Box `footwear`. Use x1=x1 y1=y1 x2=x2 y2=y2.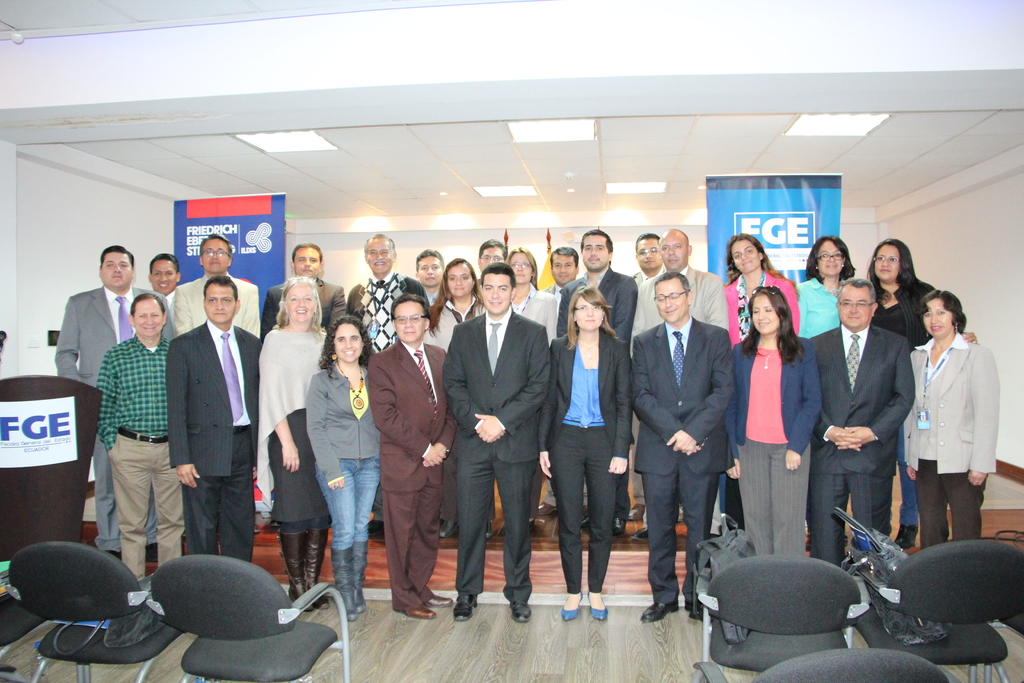
x1=442 y1=520 x2=458 y2=541.
